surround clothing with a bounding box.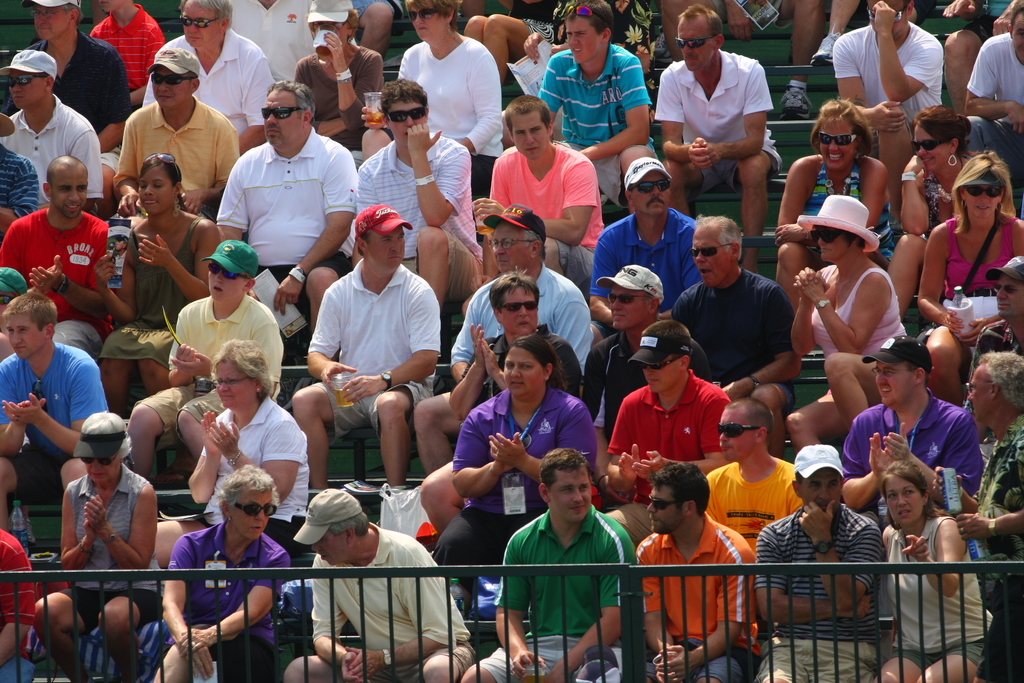
x1=0, y1=204, x2=102, y2=356.
